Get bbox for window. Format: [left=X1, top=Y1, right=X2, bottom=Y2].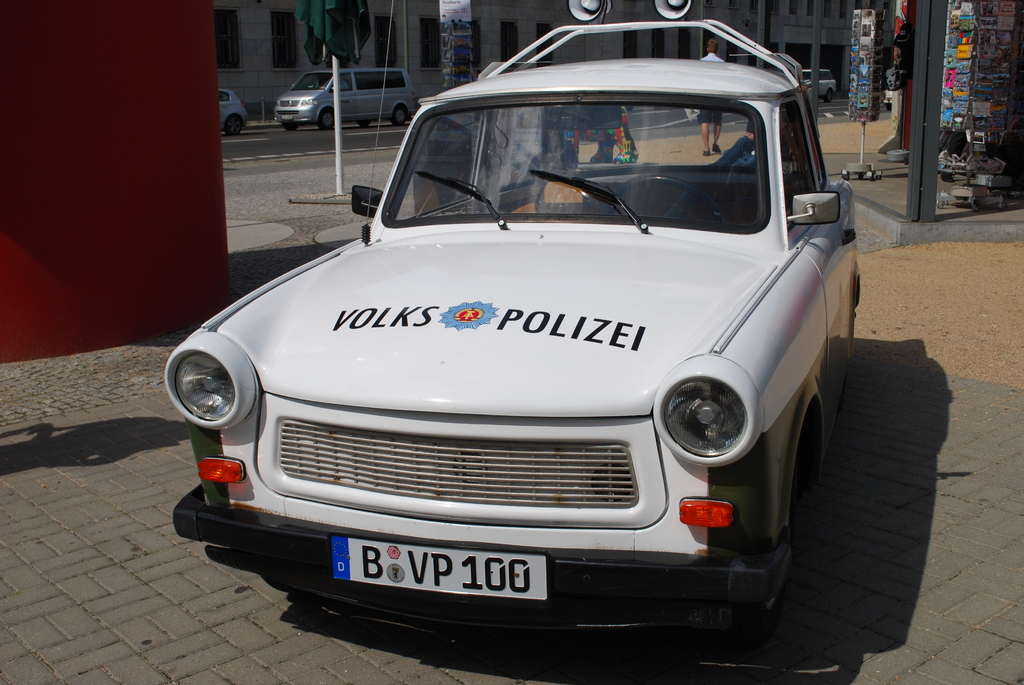
[left=375, top=12, right=397, bottom=66].
